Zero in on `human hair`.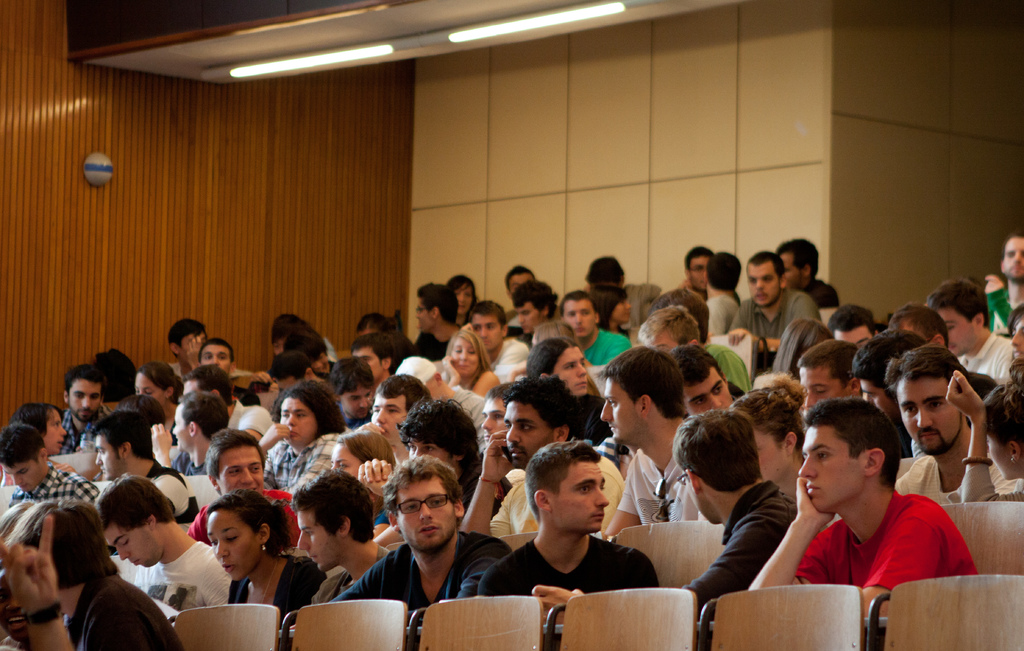
Zeroed in: (6,401,66,437).
